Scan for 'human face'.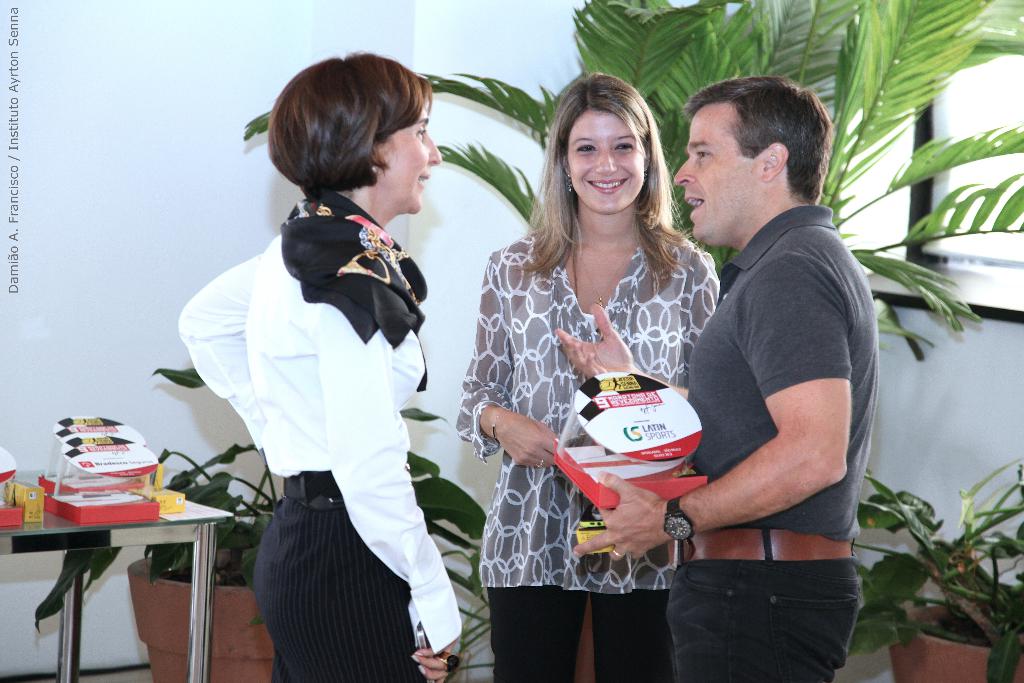
Scan result: locate(566, 106, 649, 215).
